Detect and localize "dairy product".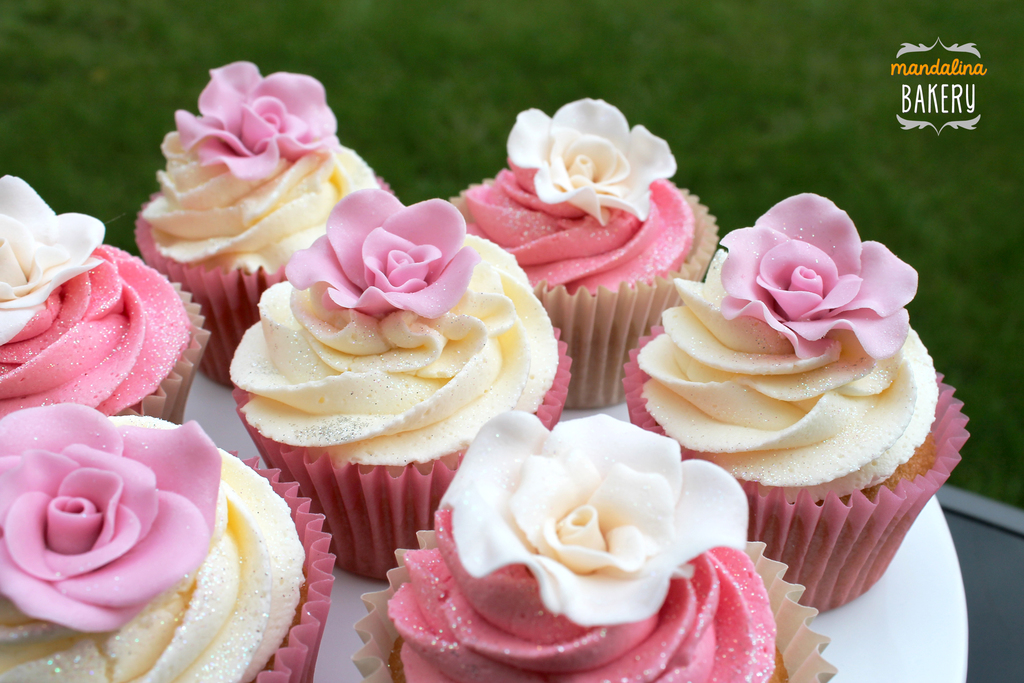
Localized at bbox(625, 202, 952, 523).
